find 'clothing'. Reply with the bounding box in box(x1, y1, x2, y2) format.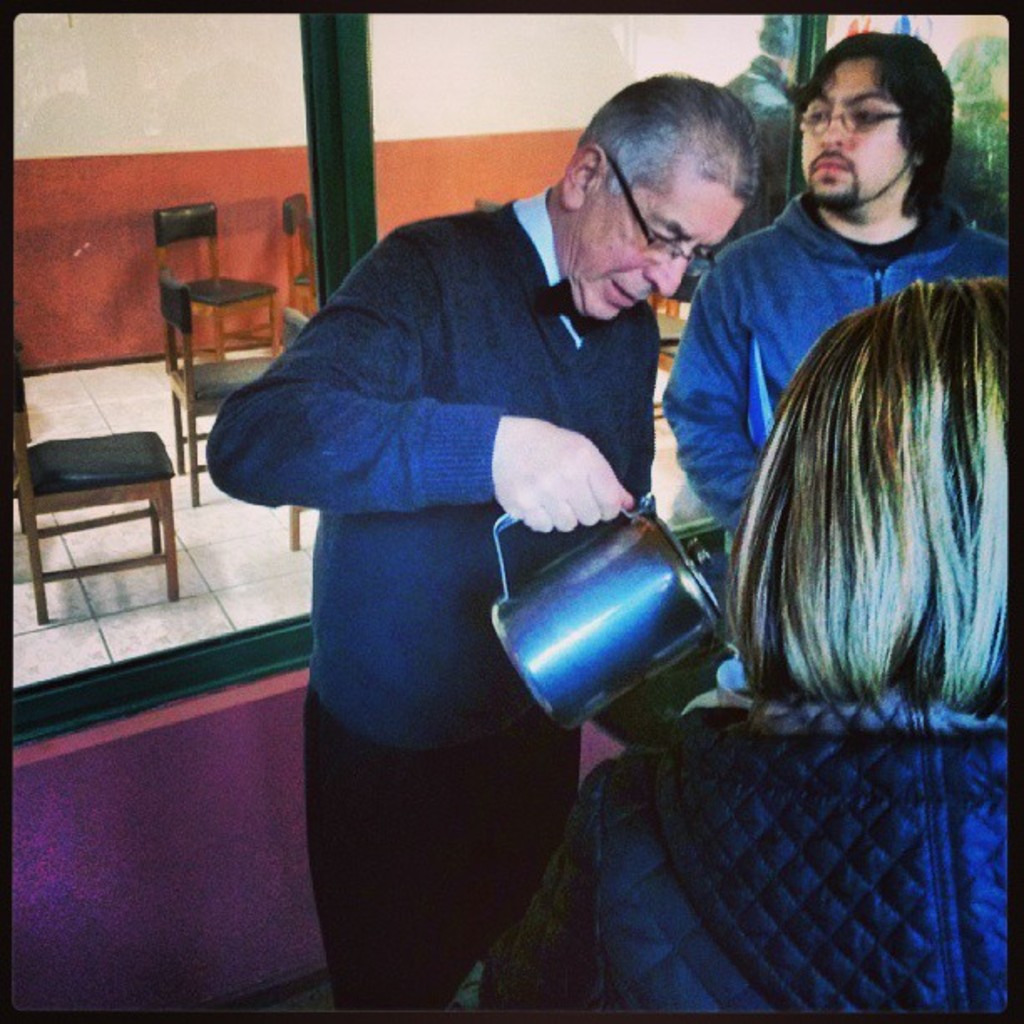
box(238, 127, 671, 919).
